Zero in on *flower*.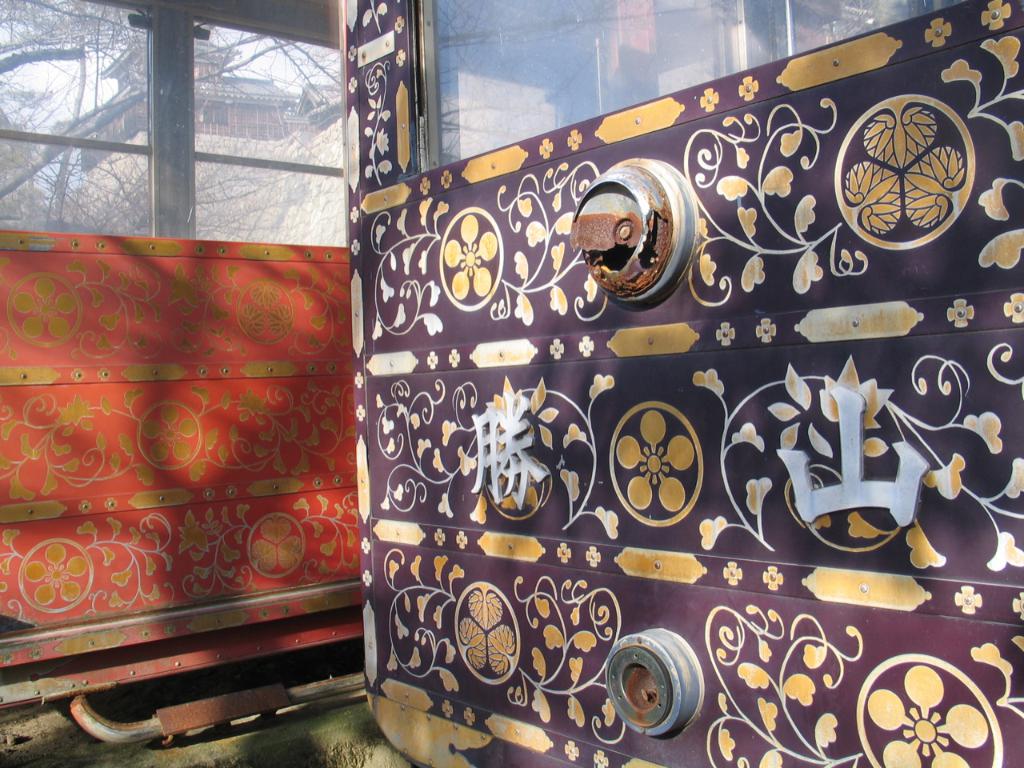
Zeroed in: bbox=[721, 562, 742, 586].
